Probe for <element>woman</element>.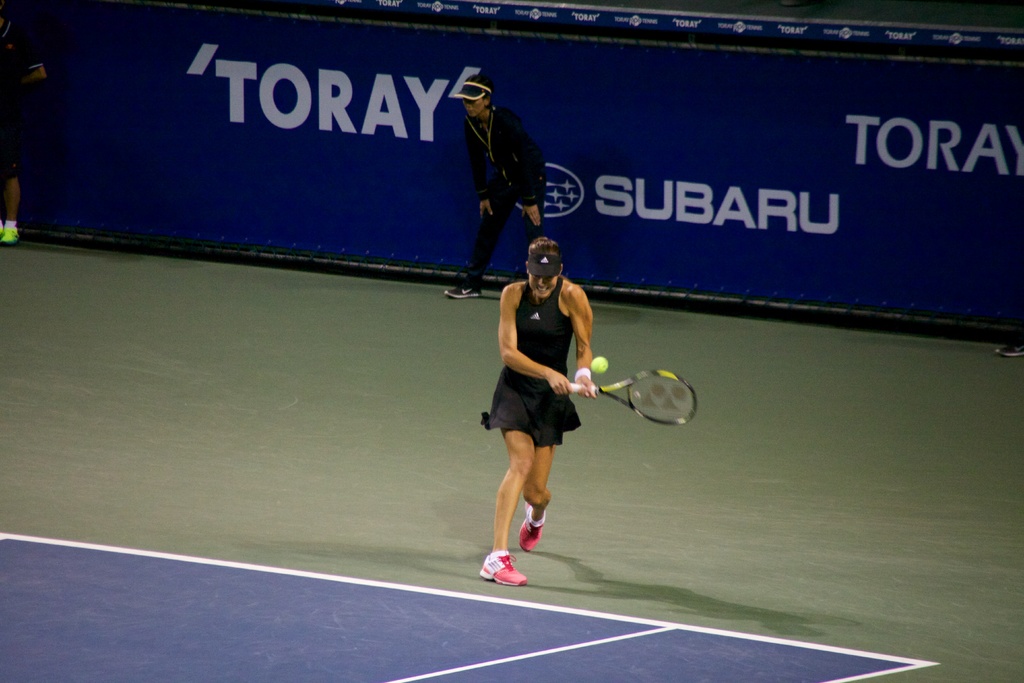
Probe result: [449, 70, 548, 297].
